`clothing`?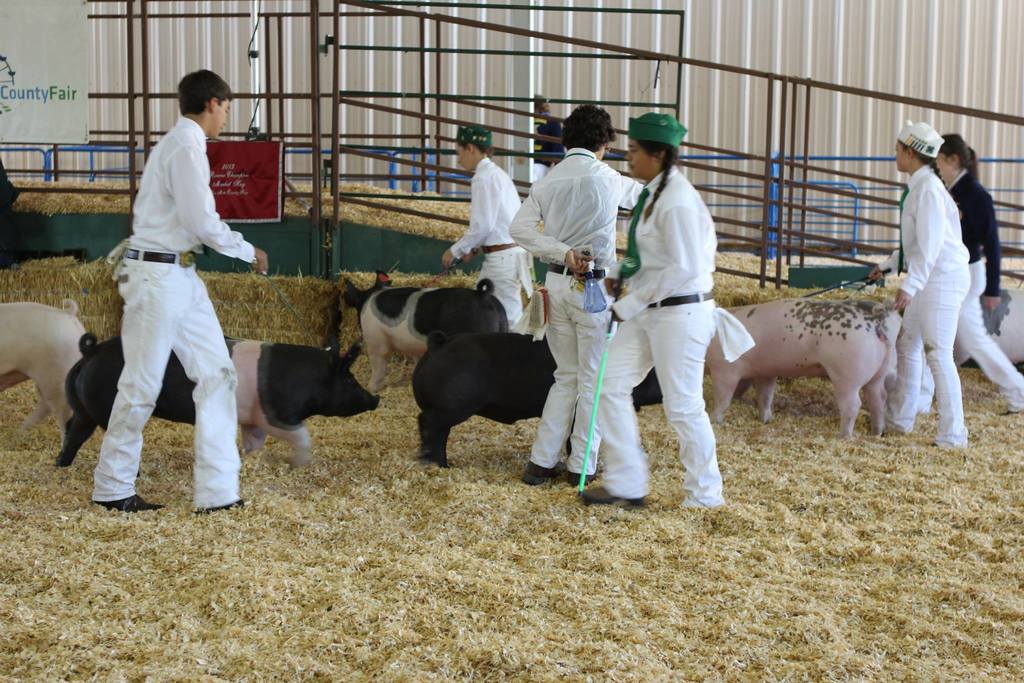
<region>506, 144, 643, 472</region>
